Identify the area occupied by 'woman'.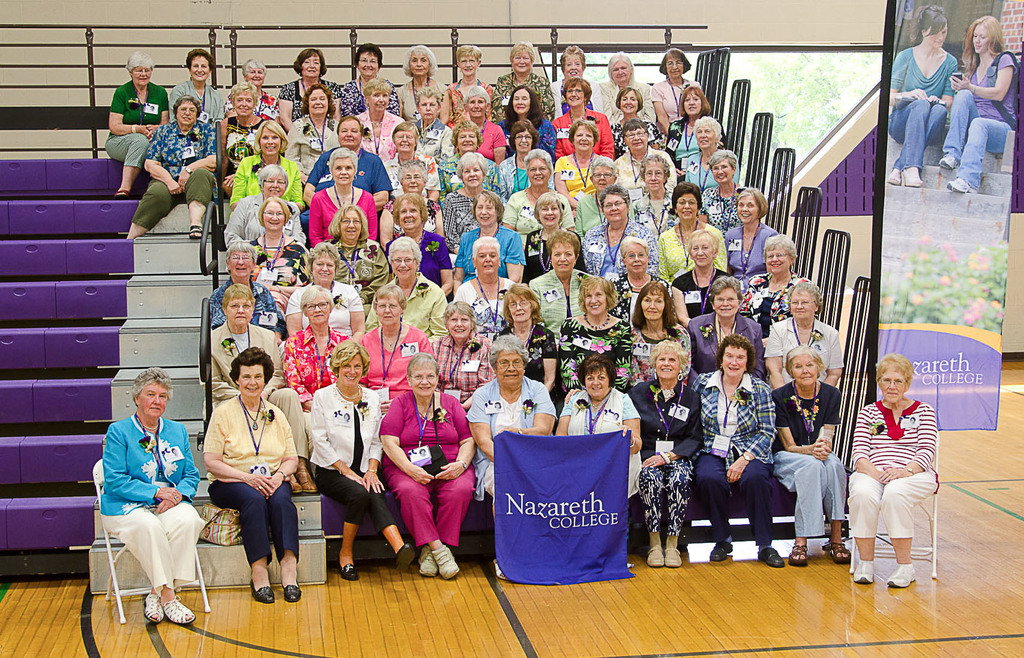
Area: [847,350,935,585].
